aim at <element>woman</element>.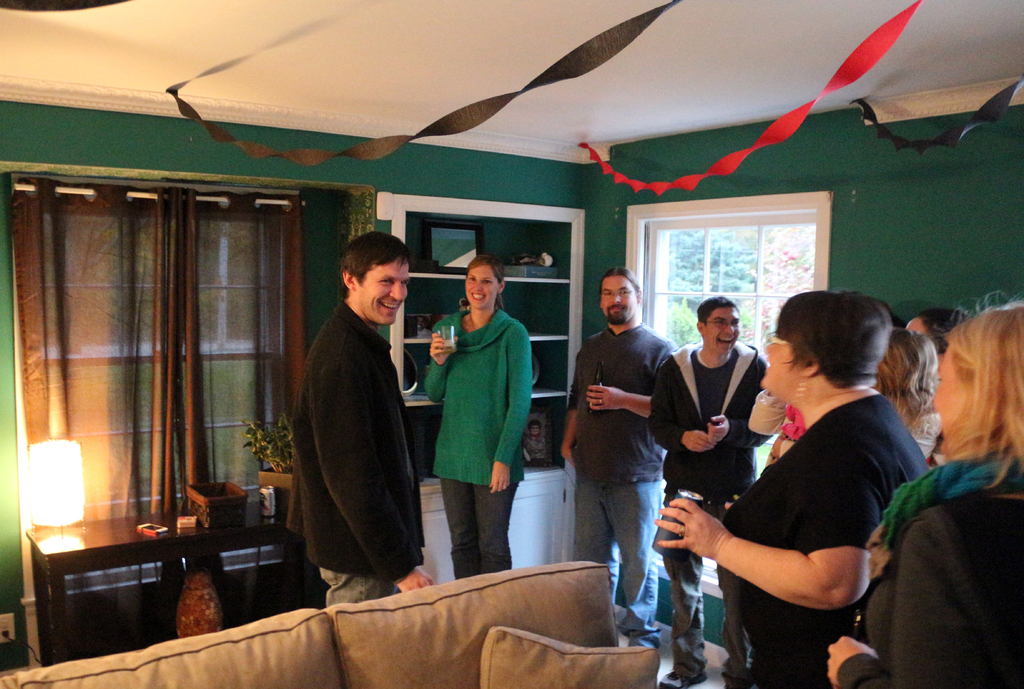
Aimed at box=[822, 285, 1023, 688].
